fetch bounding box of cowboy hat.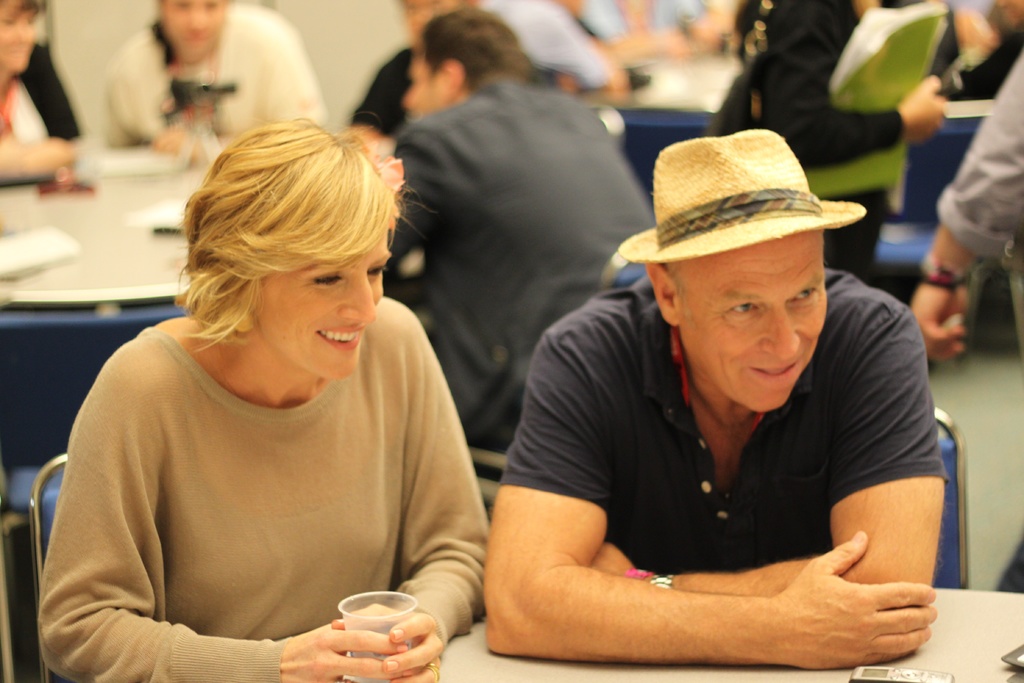
Bbox: BBox(620, 121, 878, 259).
